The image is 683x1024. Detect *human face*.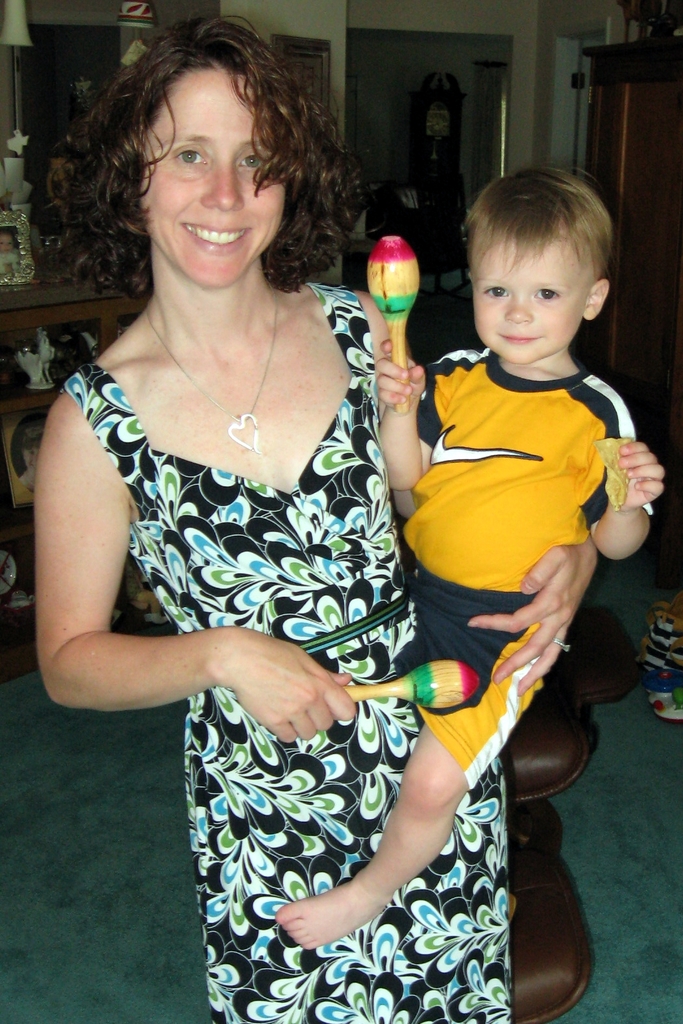
Detection: {"left": 474, "top": 237, "right": 587, "bottom": 356}.
